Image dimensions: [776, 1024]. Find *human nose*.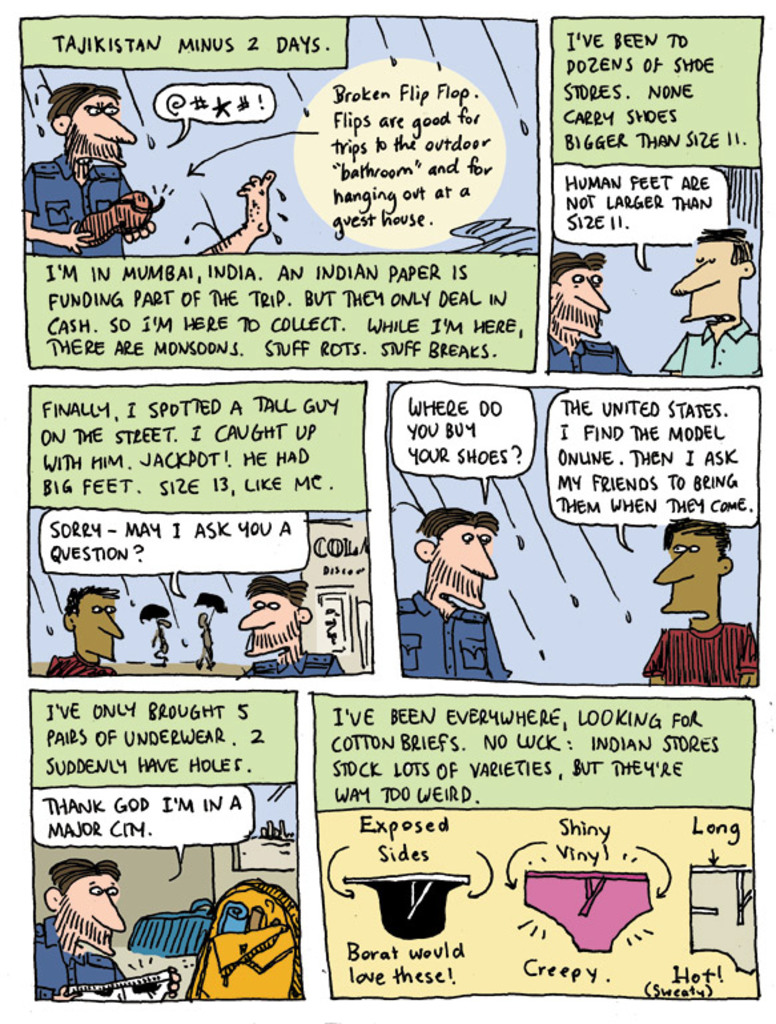
[x1=670, y1=260, x2=724, y2=296].
